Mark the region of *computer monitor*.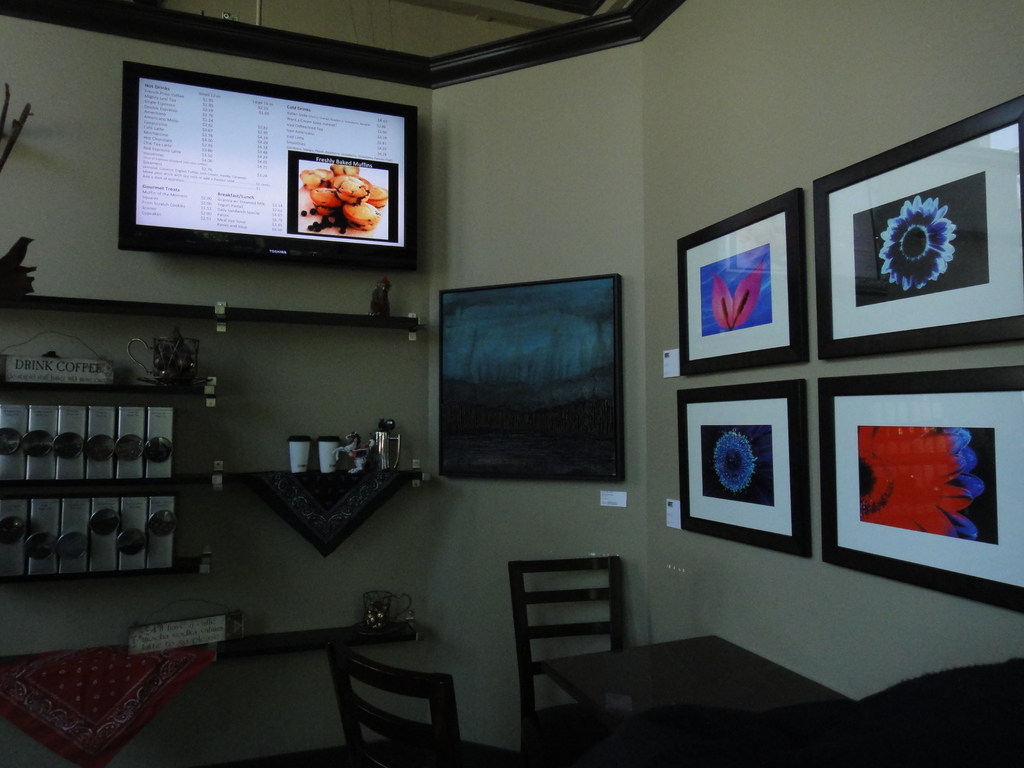
Region: rect(104, 52, 429, 351).
